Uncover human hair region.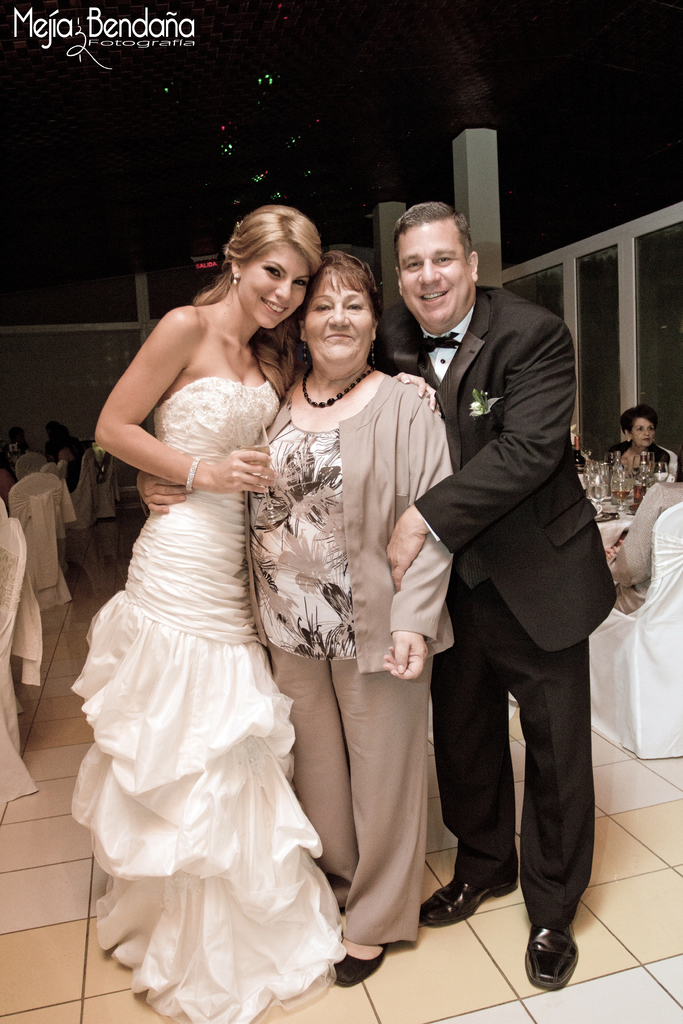
Uncovered: detection(393, 202, 472, 275).
